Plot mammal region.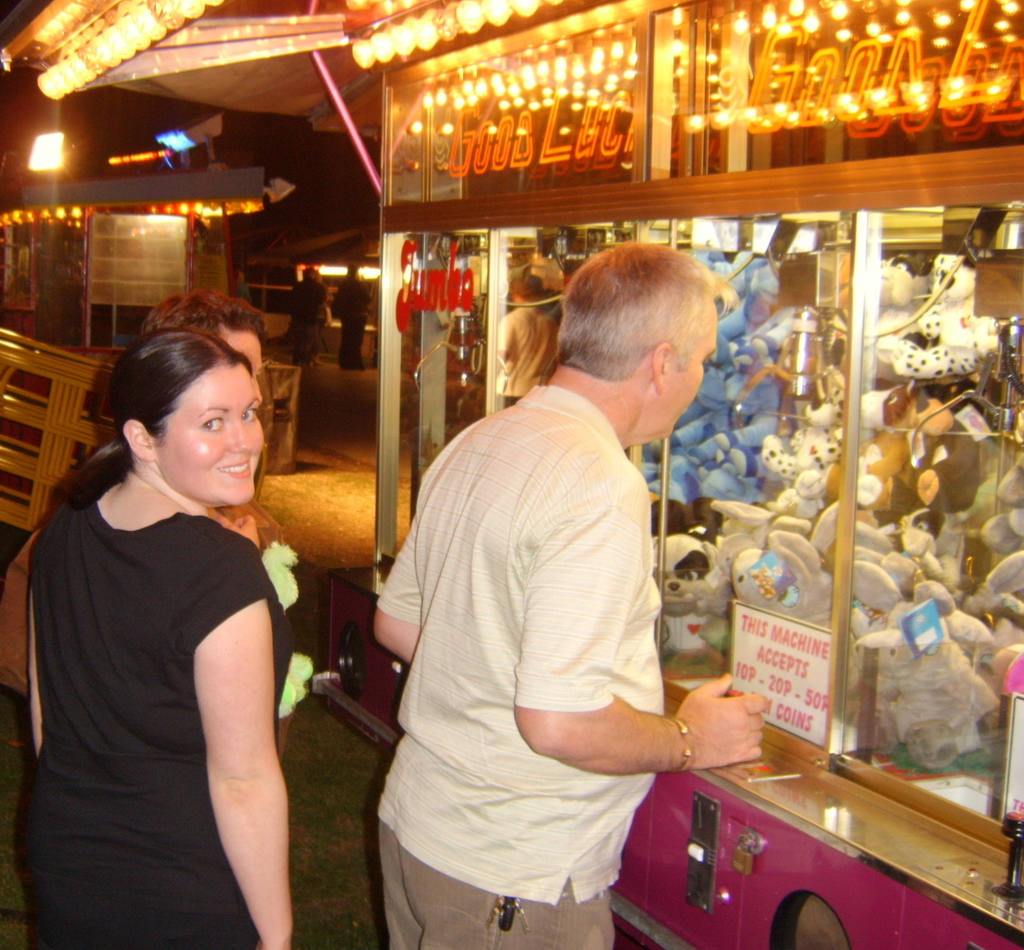
Plotted at [286,268,331,379].
